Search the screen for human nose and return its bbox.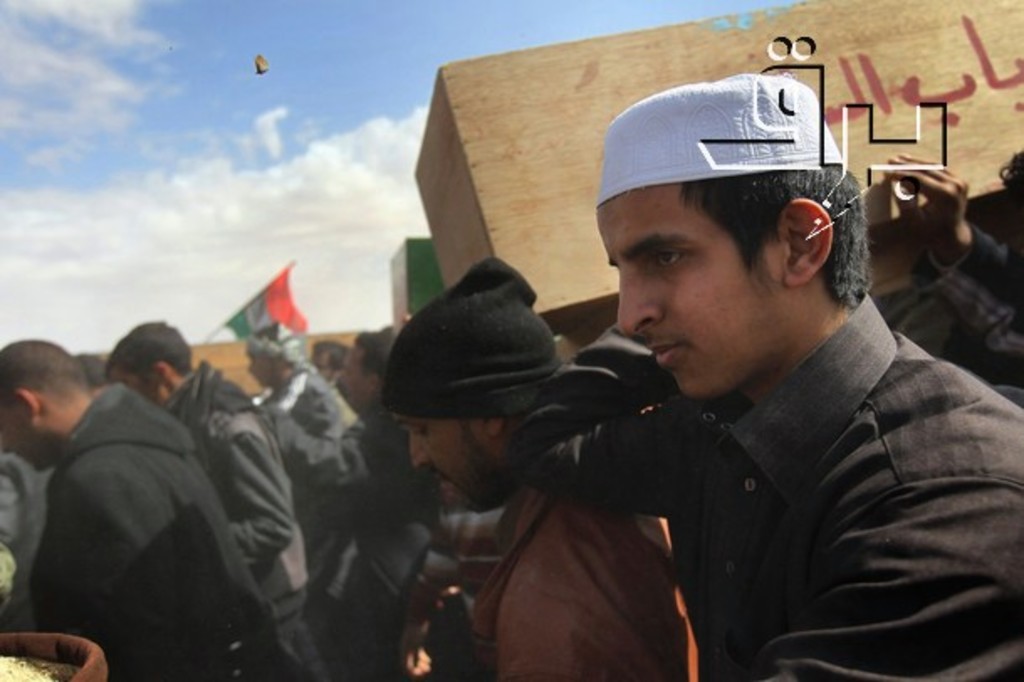
Found: select_region(0, 428, 2, 455).
